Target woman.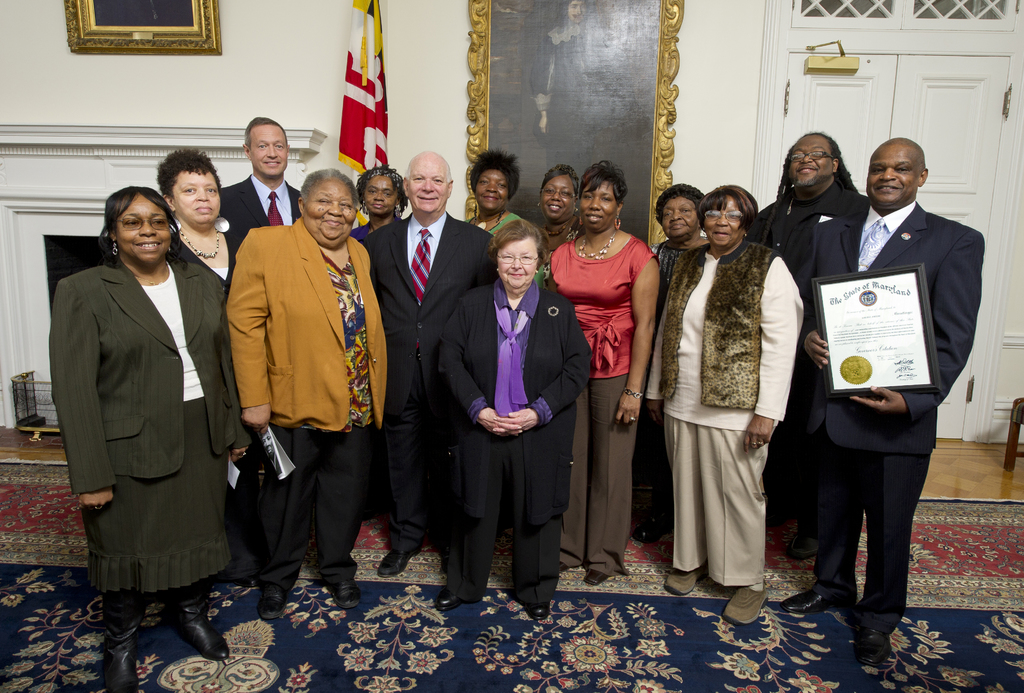
Target region: left=433, top=223, right=582, bottom=630.
